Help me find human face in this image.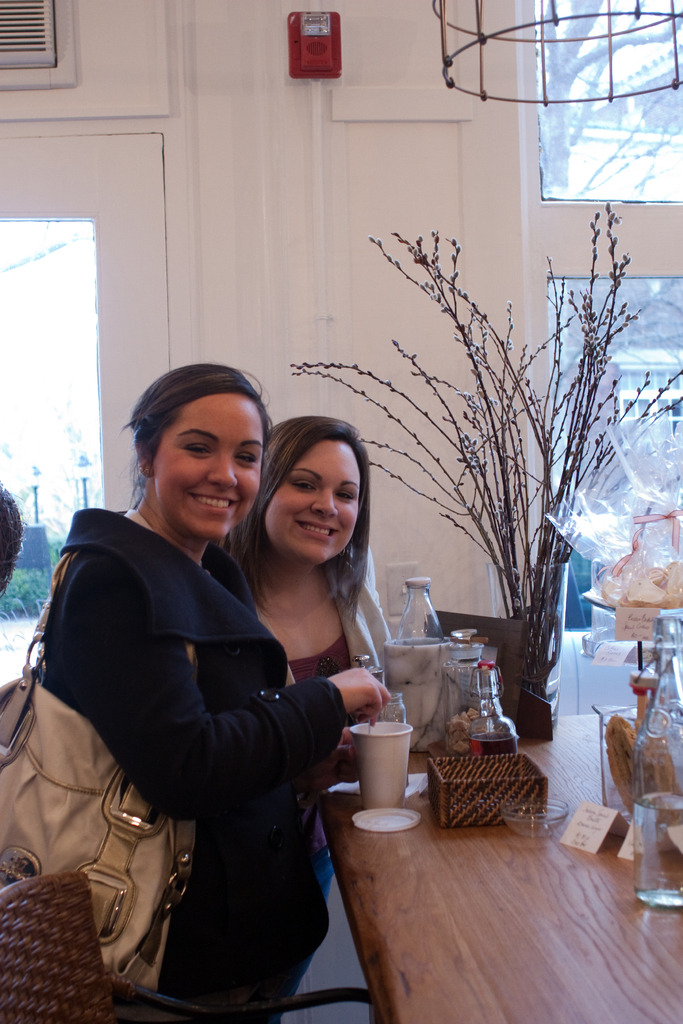
Found it: x1=155 y1=392 x2=262 y2=539.
